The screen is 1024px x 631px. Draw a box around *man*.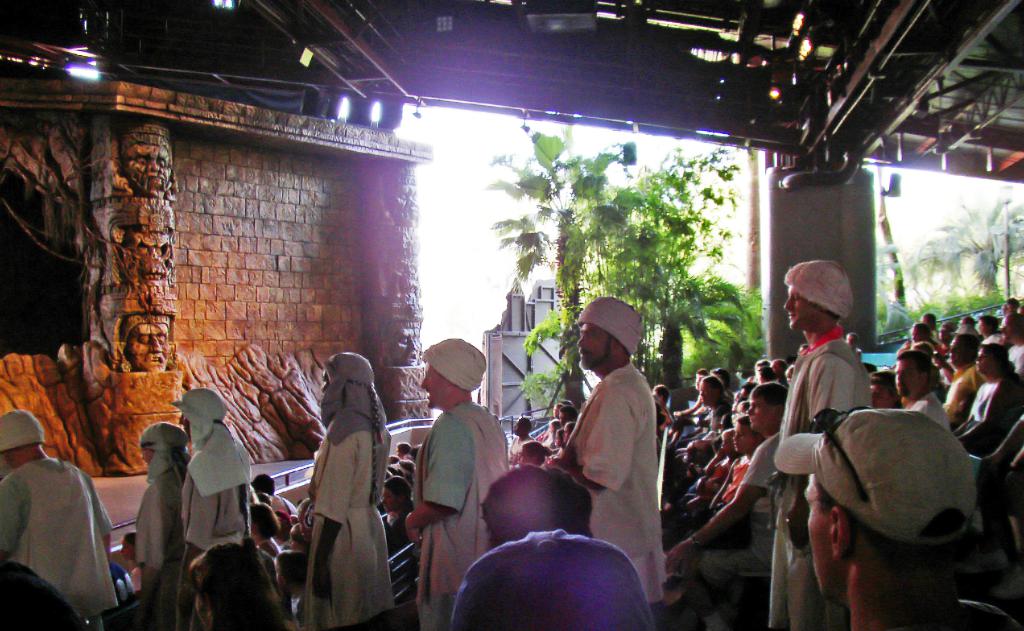
Rect(841, 331, 865, 362).
